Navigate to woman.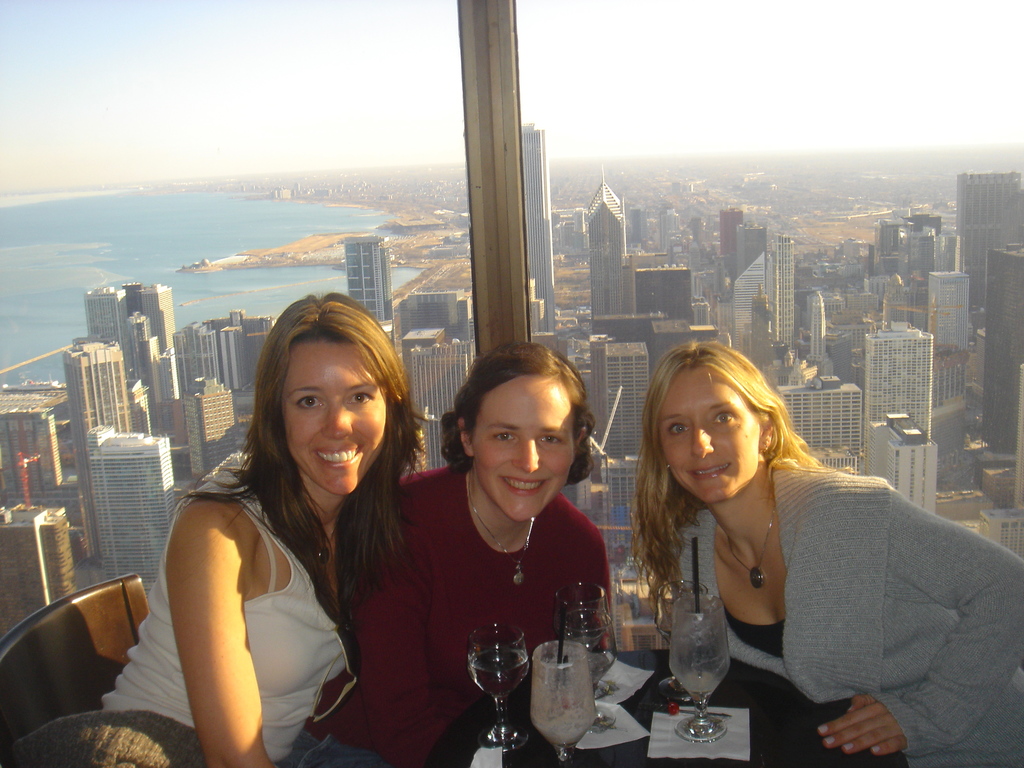
Navigation target: crop(628, 341, 1023, 767).
